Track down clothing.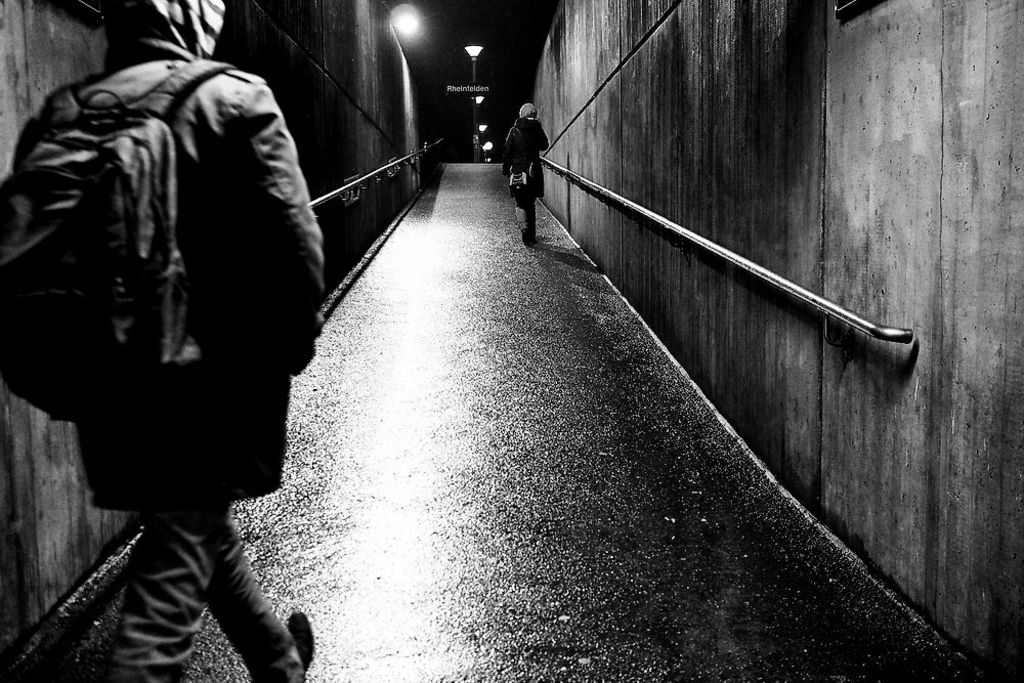
Tracked to (0,43,353,671).
